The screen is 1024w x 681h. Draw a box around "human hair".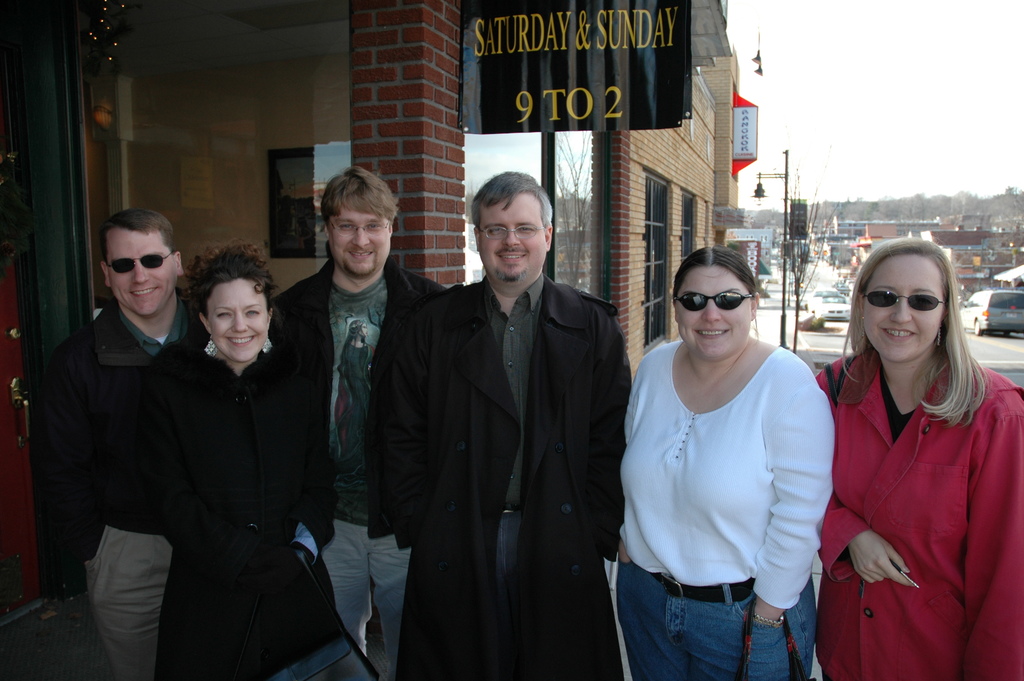
{"left": 471, "top": 168, "right": 554, "bottom": 234}.
